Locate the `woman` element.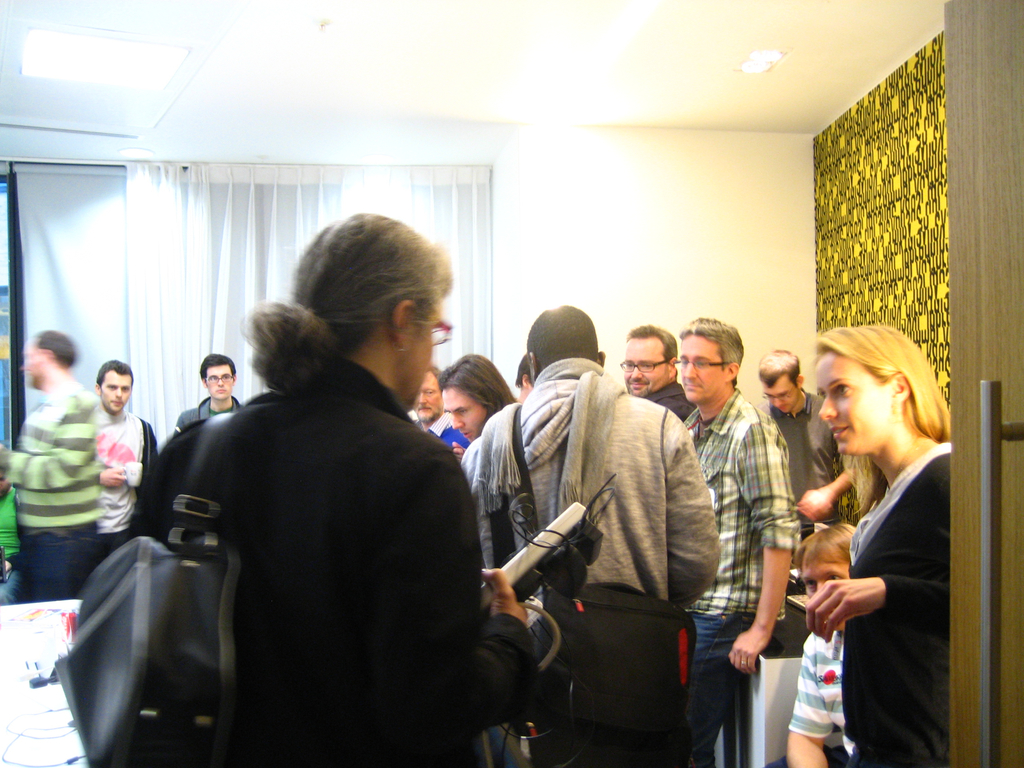
Element bbox: crop(809, 335, 939, 719).
